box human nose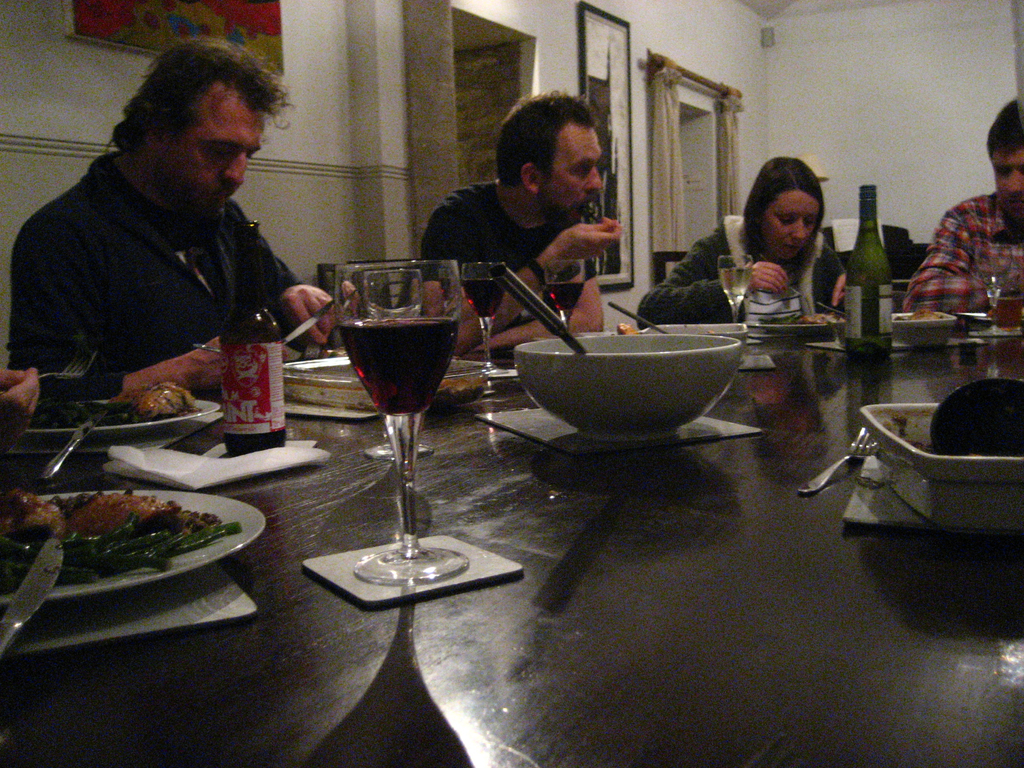
1004:170:1023:198
